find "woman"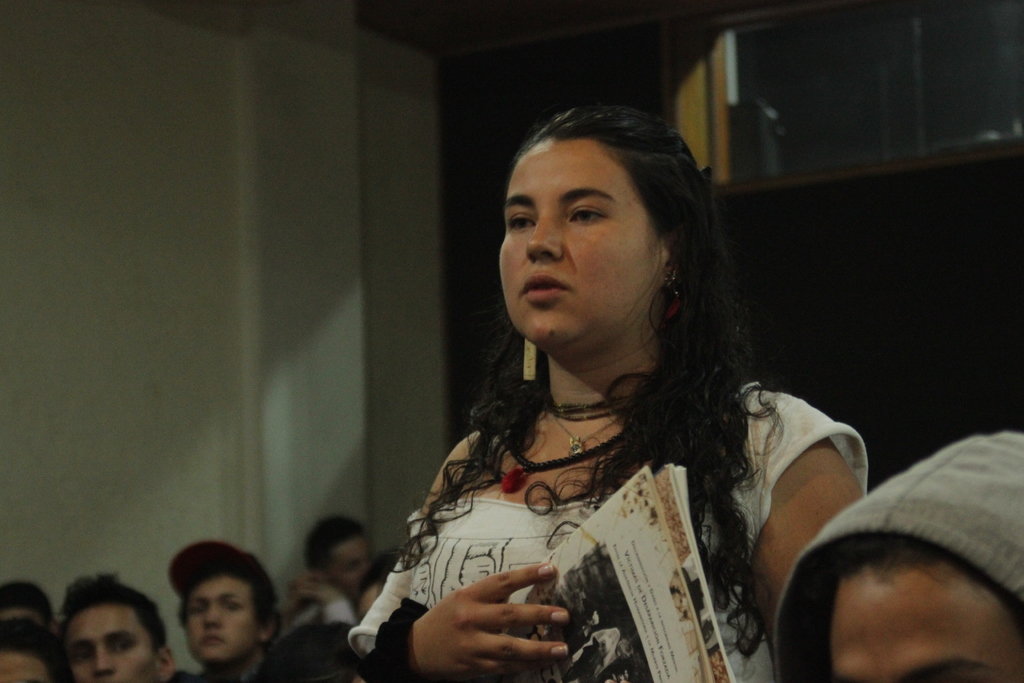
crop(326, 132, 891, 682)
